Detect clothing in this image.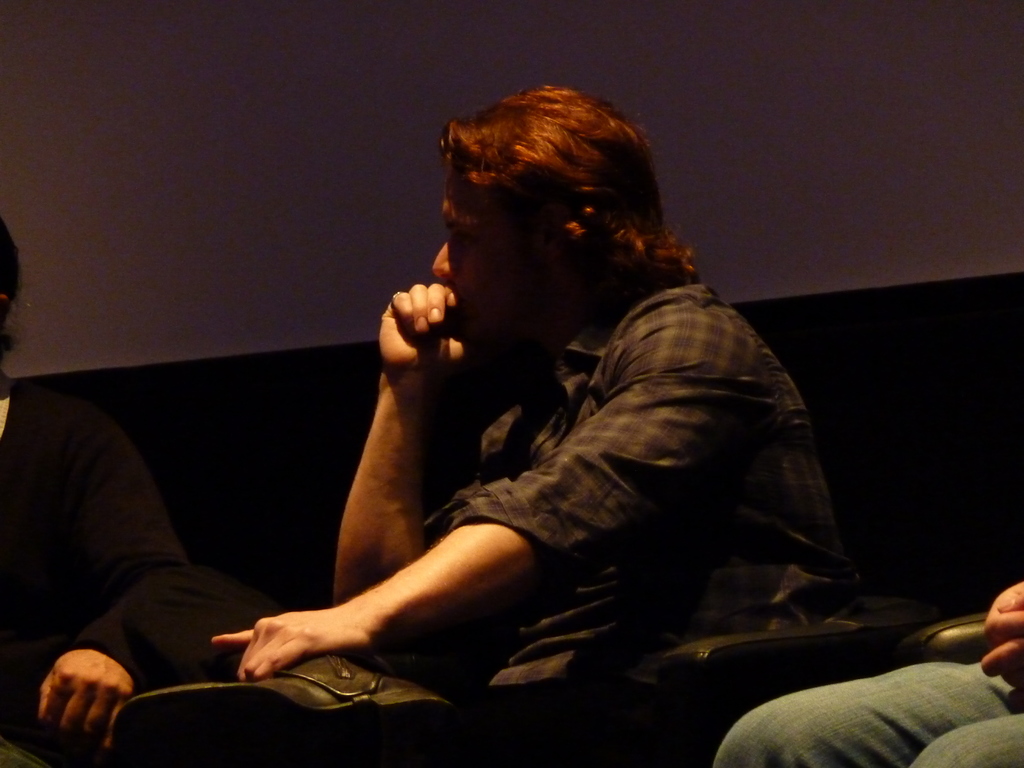
Detection: (left=294, top=182, right=845, bottom=694).
